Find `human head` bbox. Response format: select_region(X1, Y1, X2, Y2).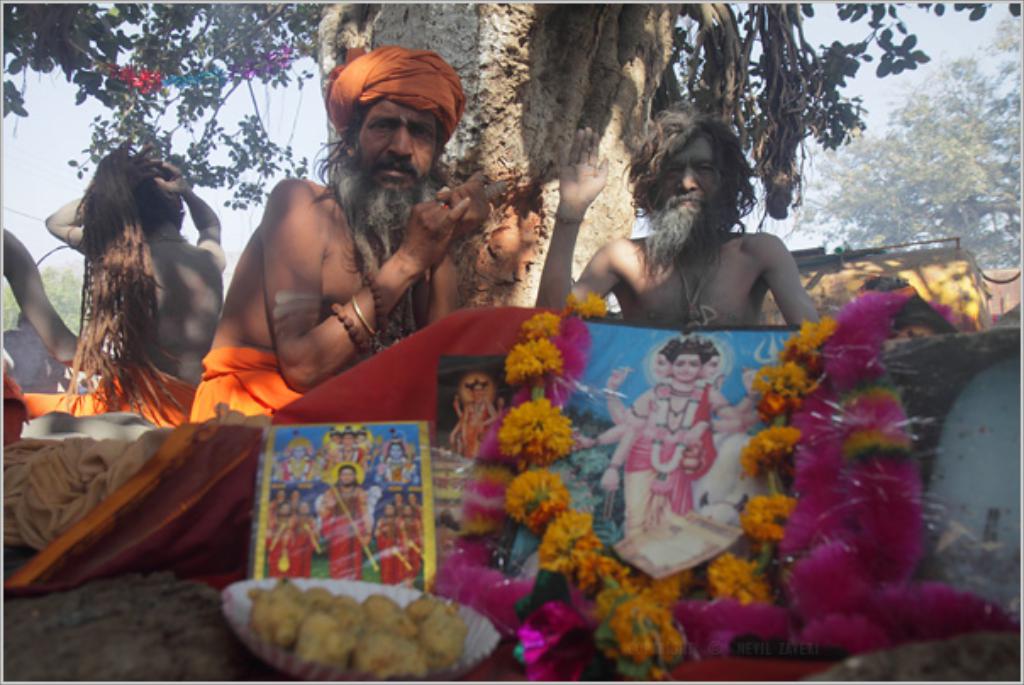
select_region(385, 500, 397, 522).
